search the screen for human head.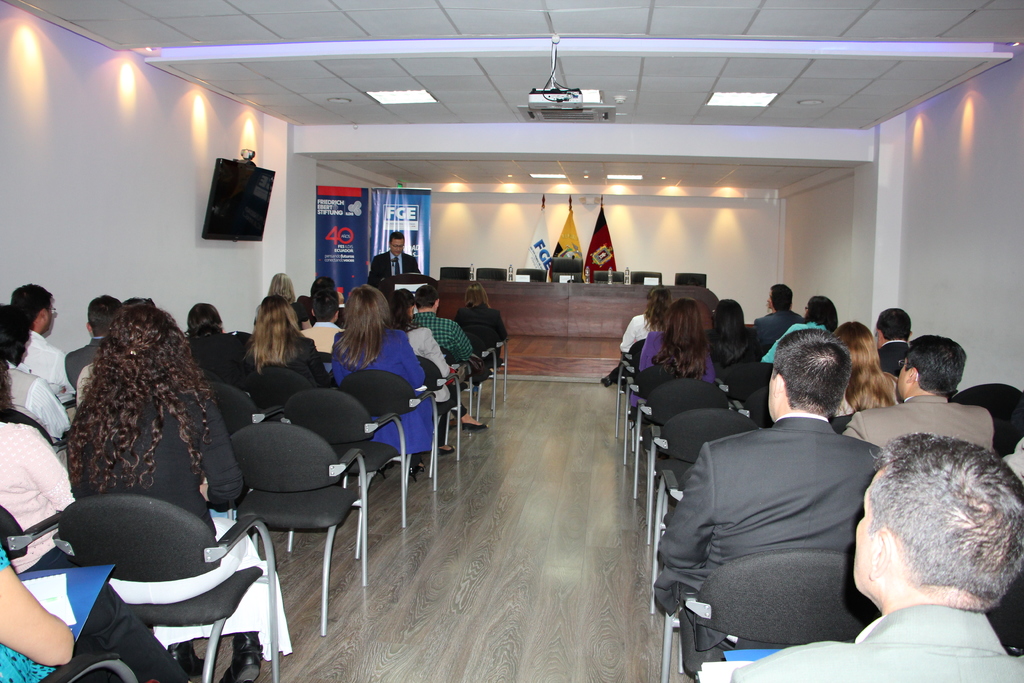
Found at bbox=(833, 320, 883, 370).
